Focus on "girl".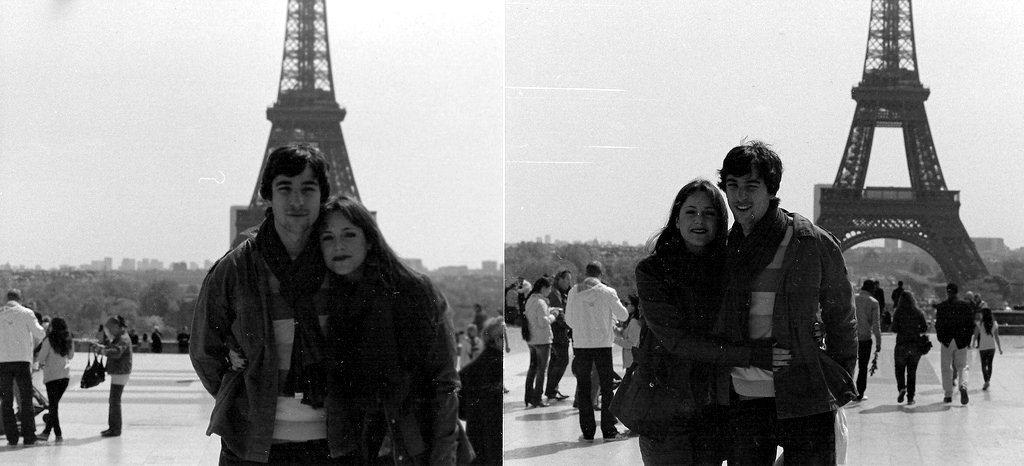
Focused at {"left": 975, "top": 309, "right": 1001, "bottom": 390}.
